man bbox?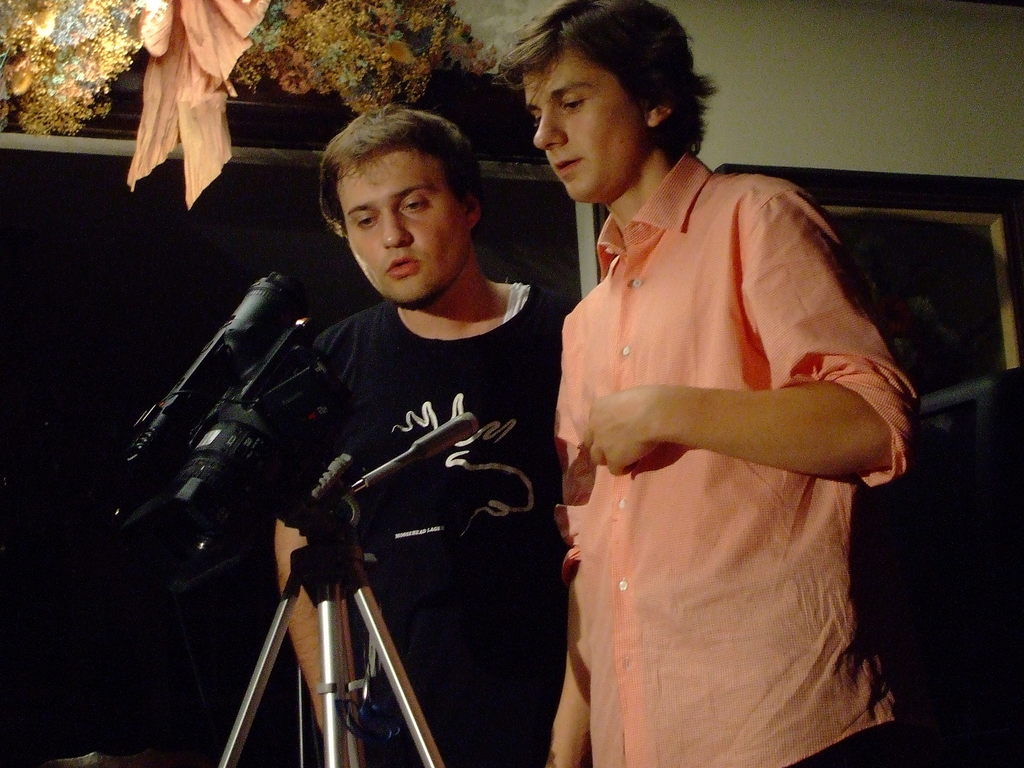
499 21 932 746
